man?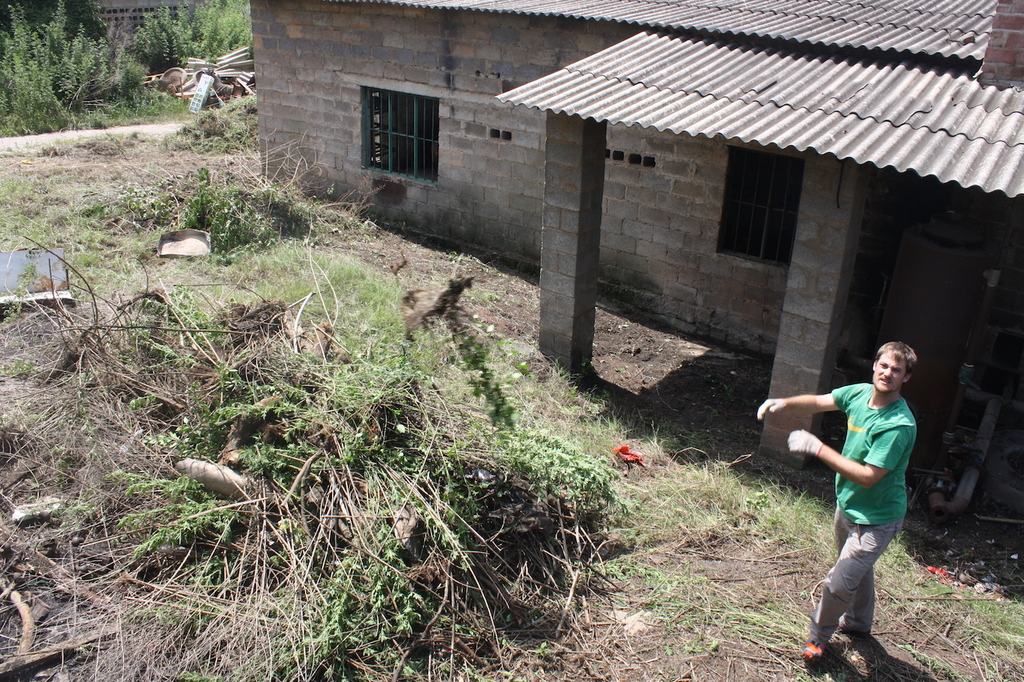
[x1=756, y1=341, x2=917, y2=662]
